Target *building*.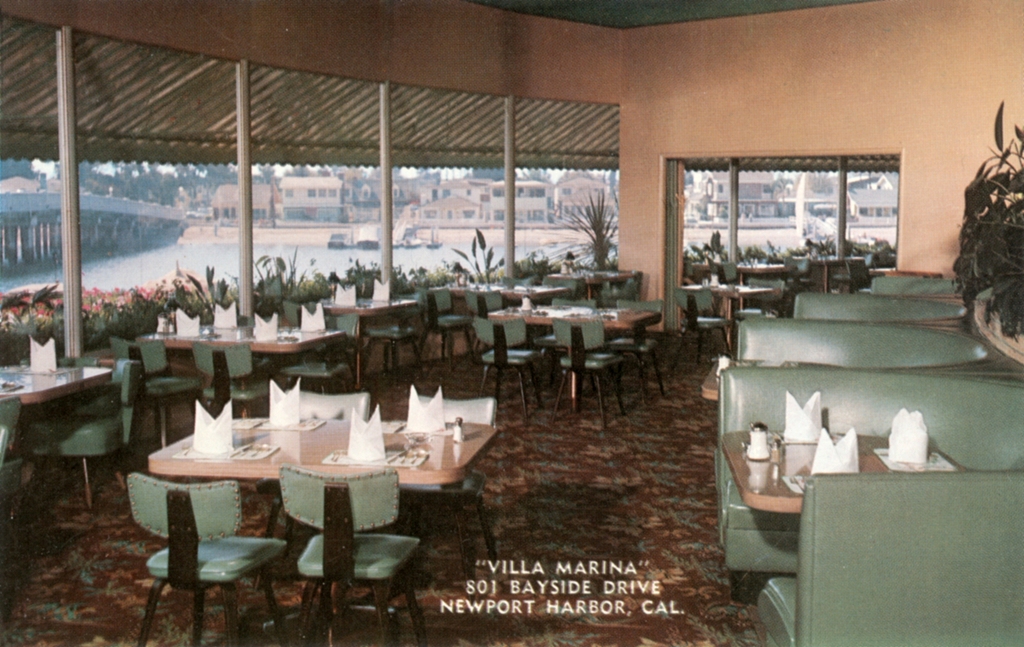
Target region: [0,0,1023,646].
